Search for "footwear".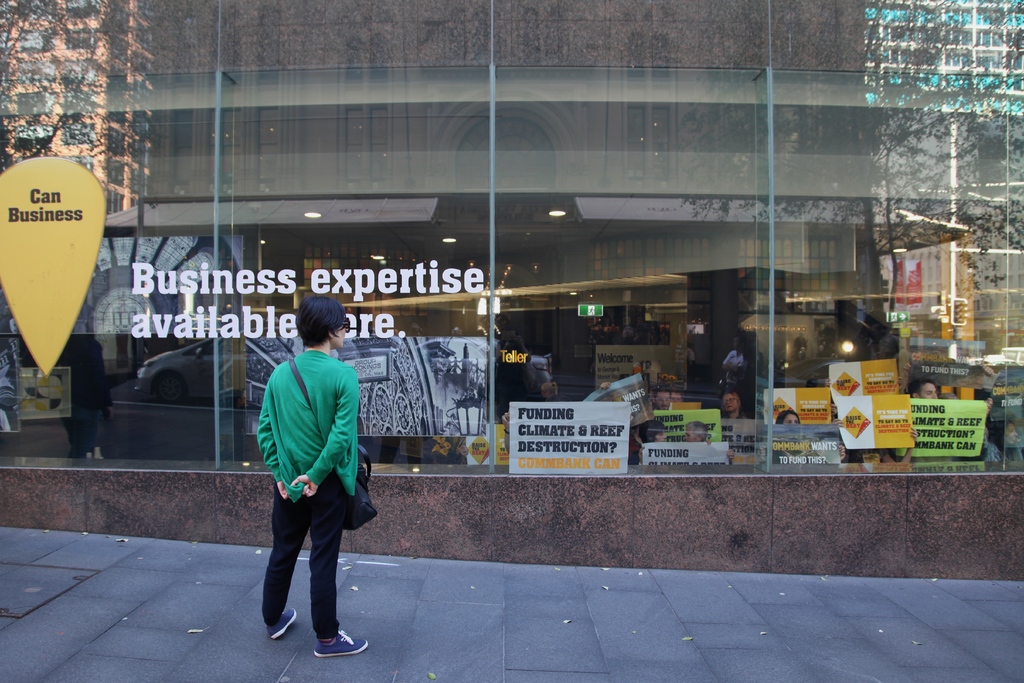
Found at 317,630,366,657.
